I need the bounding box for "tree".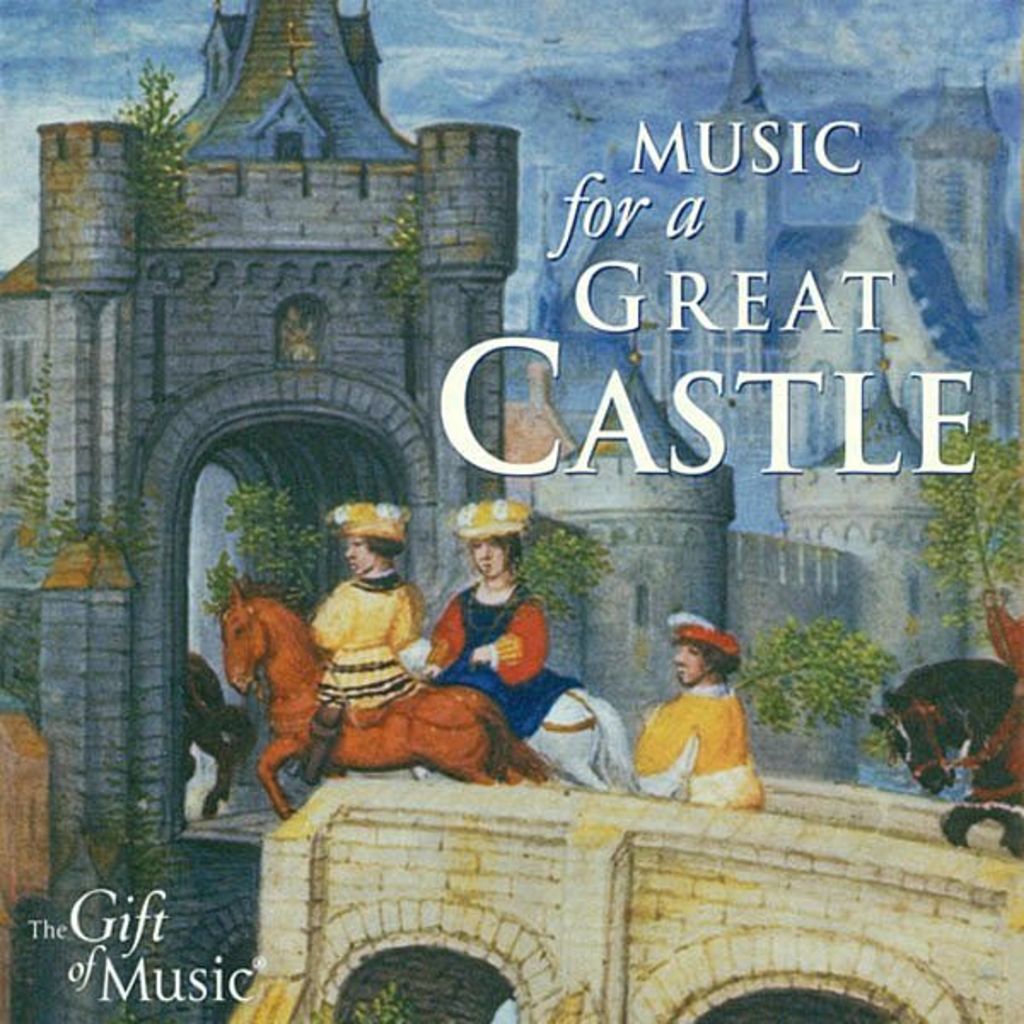
Here it is: <box>732,628,901,736</box>.
